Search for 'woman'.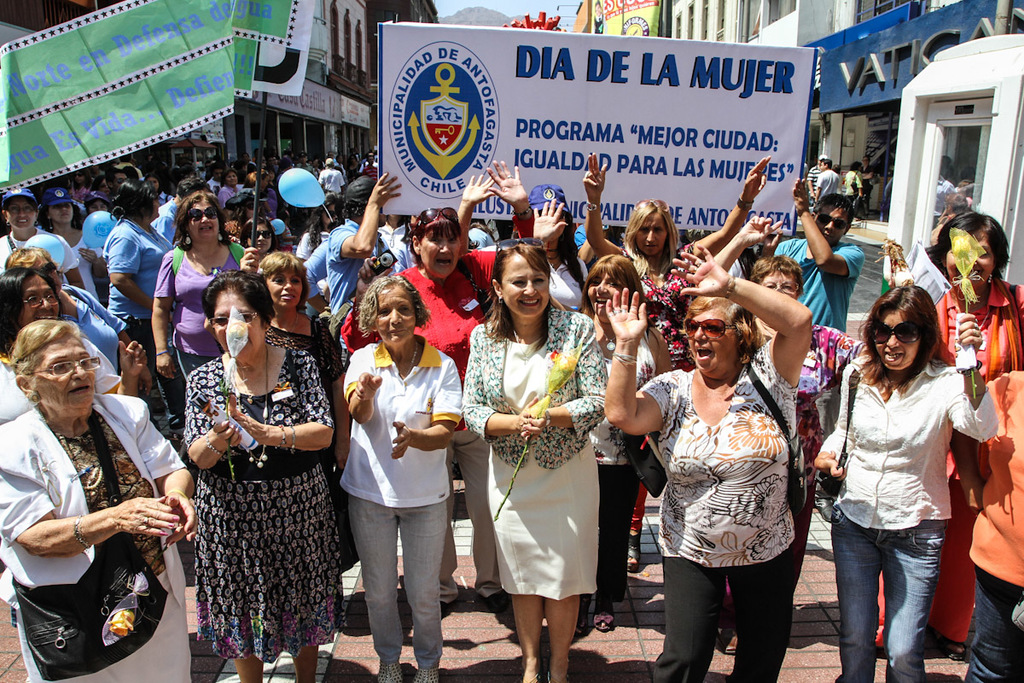
Found at bbox(296, 193, 340, 264).
